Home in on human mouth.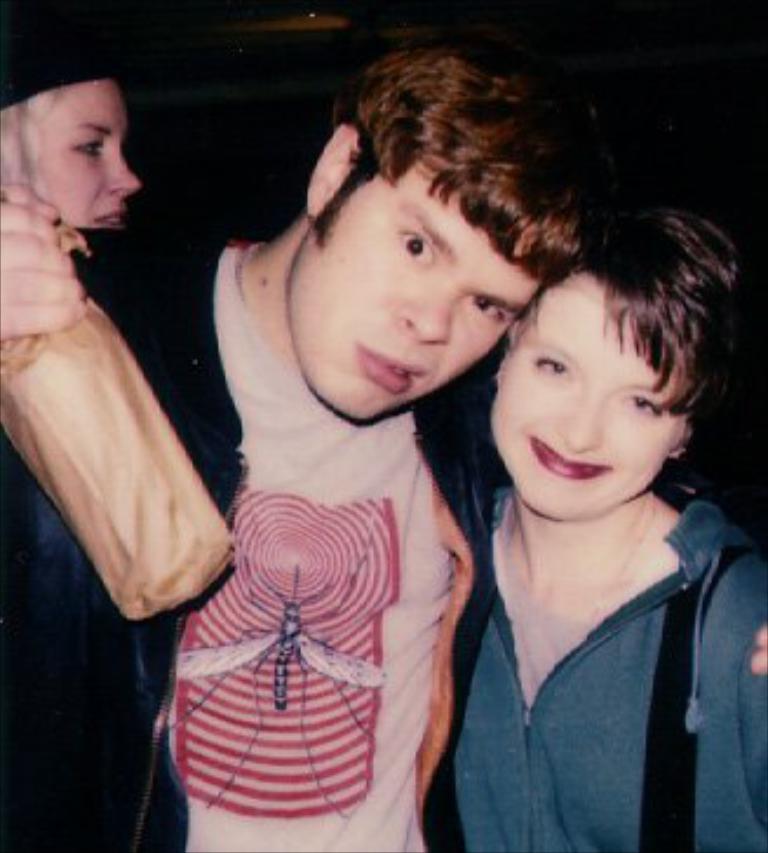
Homed in at select_region(533, 435, 613, 482).
